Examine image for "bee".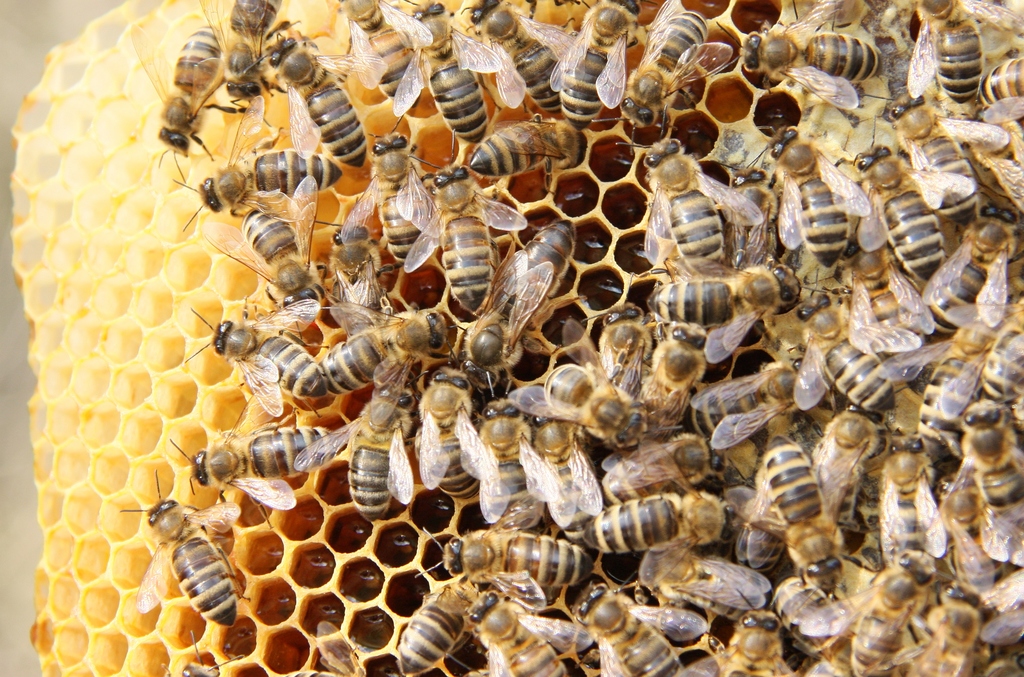
Examination result: <bbox>580, 0, 738, 134</bbox>.
